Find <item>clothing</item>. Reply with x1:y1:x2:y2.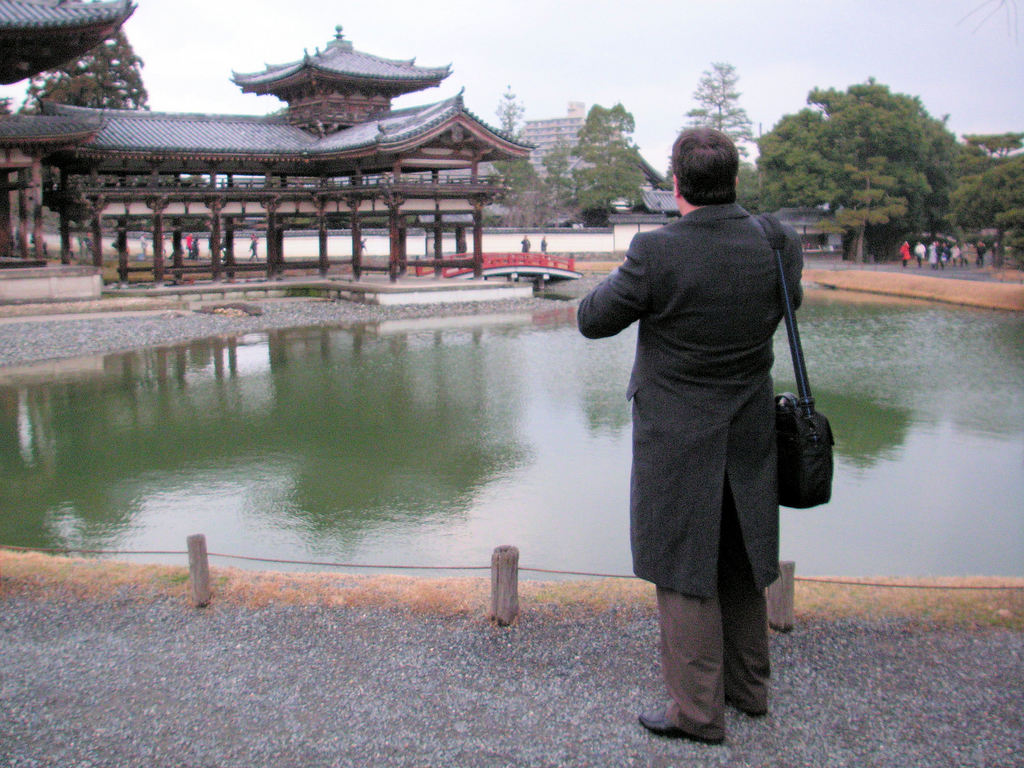
900:242:911:263.
